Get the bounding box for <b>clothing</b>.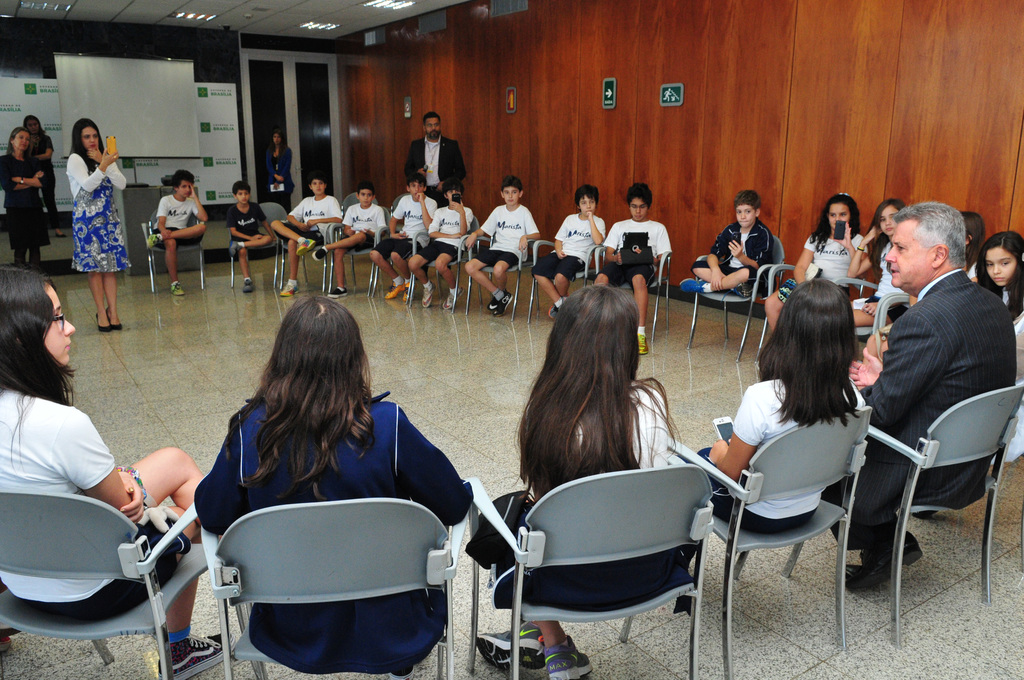
0,385,189,624.
